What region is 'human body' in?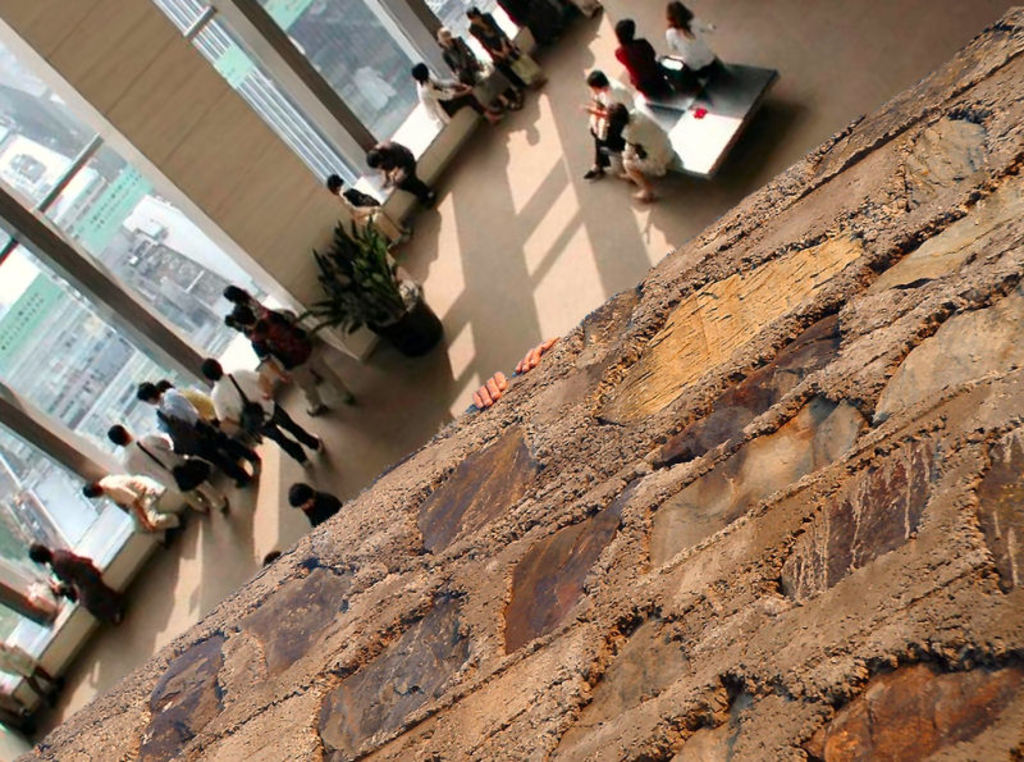
l=302, t=493, r=339, b=526.
